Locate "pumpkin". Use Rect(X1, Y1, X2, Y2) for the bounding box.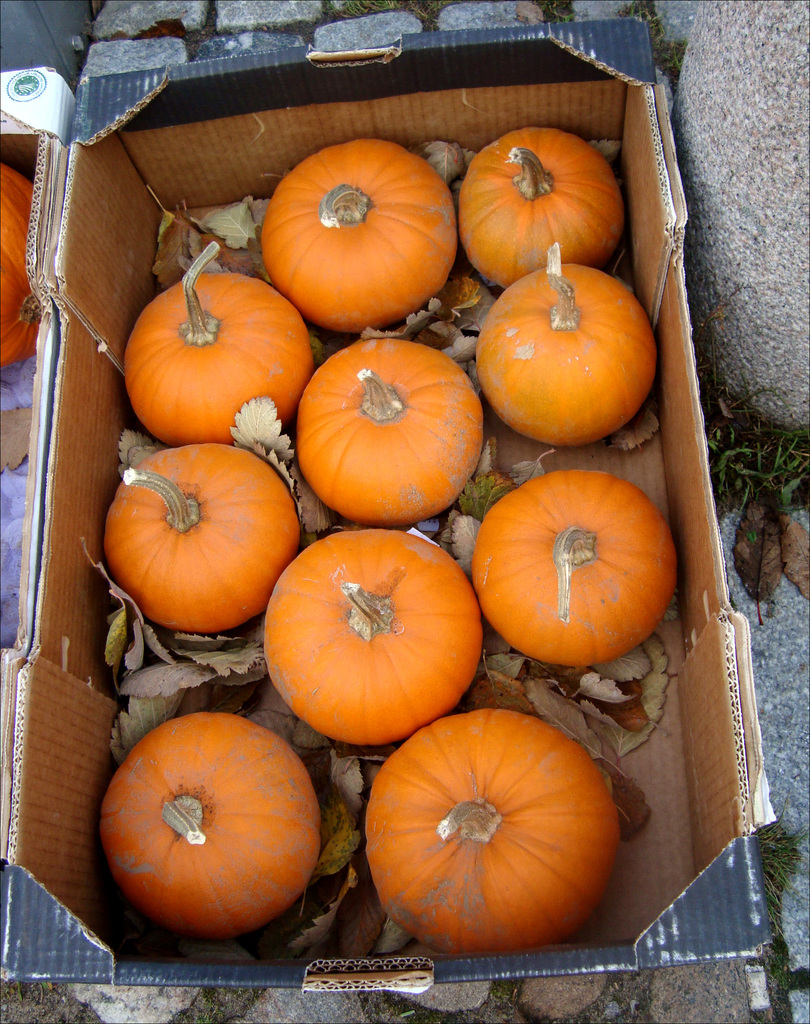
Rect(364, 703, 623, 964).
